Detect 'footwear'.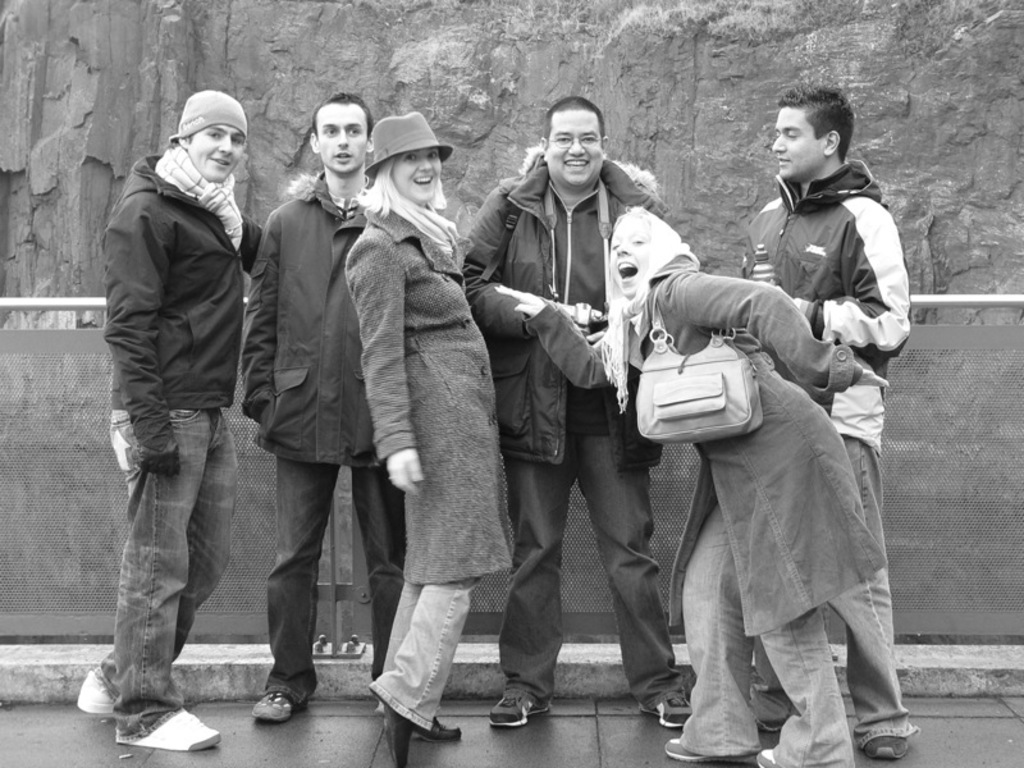
Detected at region(660, 719, 758, 767).
